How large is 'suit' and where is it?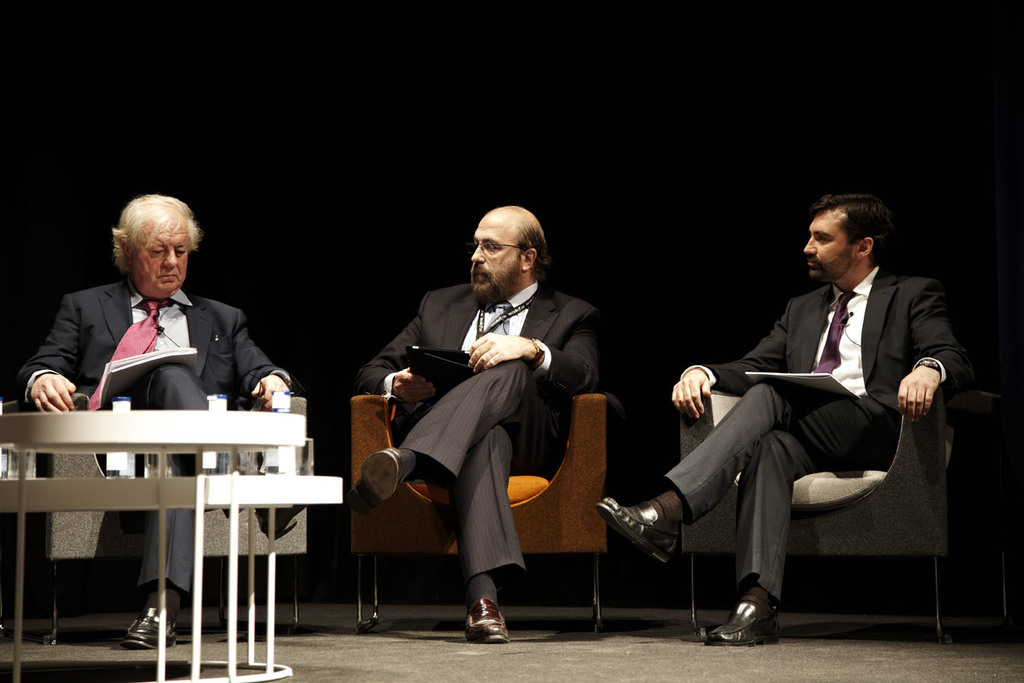
Bounding box: left=14, top=283, right=295, bottom=593.
